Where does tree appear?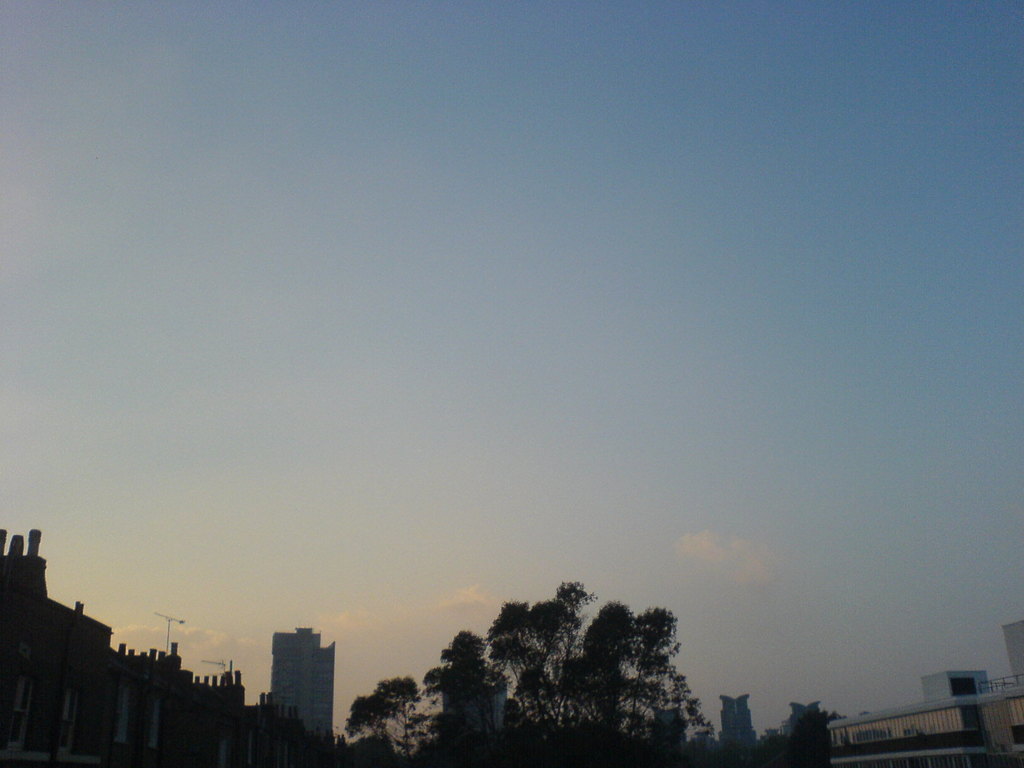
Appears at pyautogui.locateOnScreen(441, 580, 703, 744).
